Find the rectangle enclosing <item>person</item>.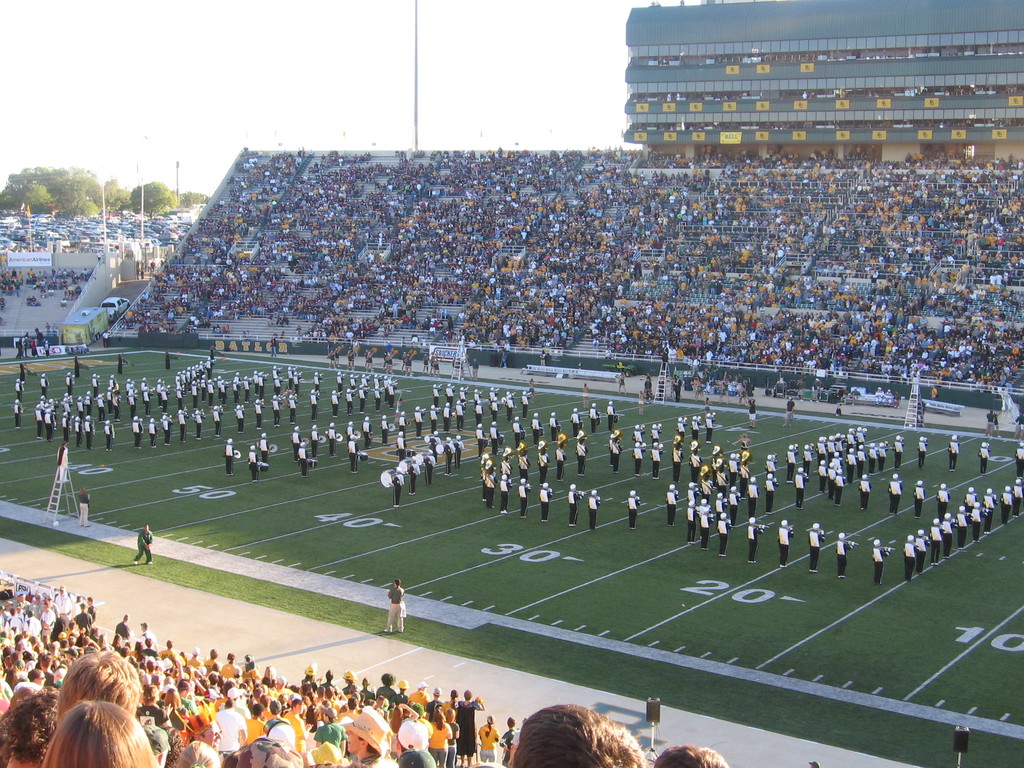
x1=495, y1=470, x2=506, y2=508.
